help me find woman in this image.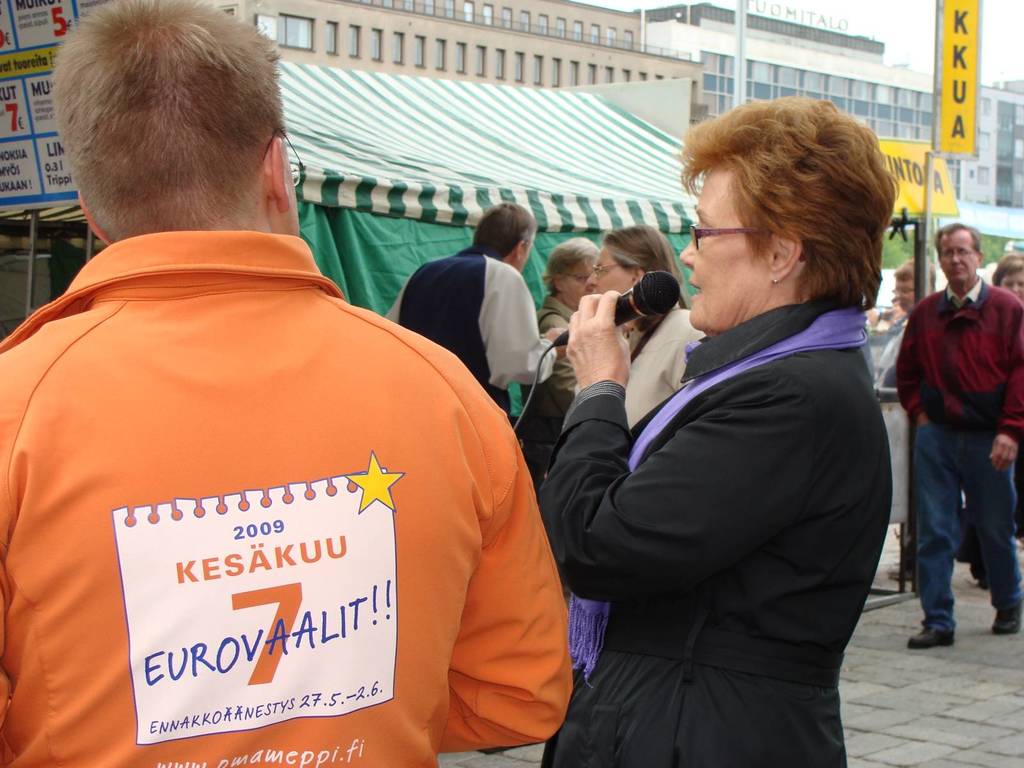
Found it: region(538, 237, 602, 332).
